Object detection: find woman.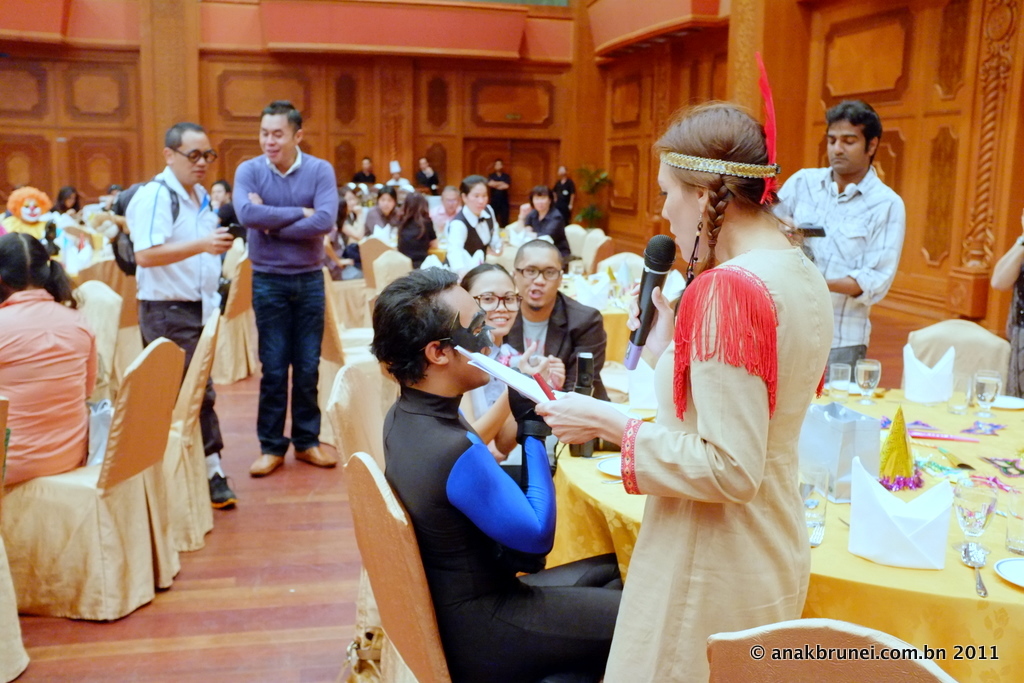
[444, 172, 500, 277].
